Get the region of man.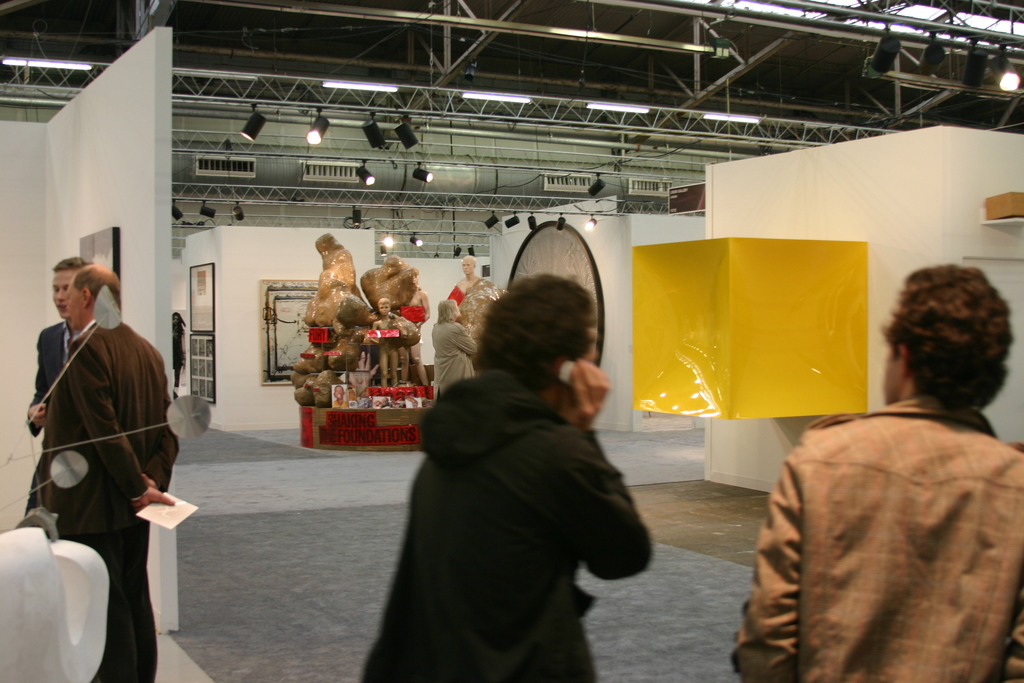
49, 274, 178, 682.
